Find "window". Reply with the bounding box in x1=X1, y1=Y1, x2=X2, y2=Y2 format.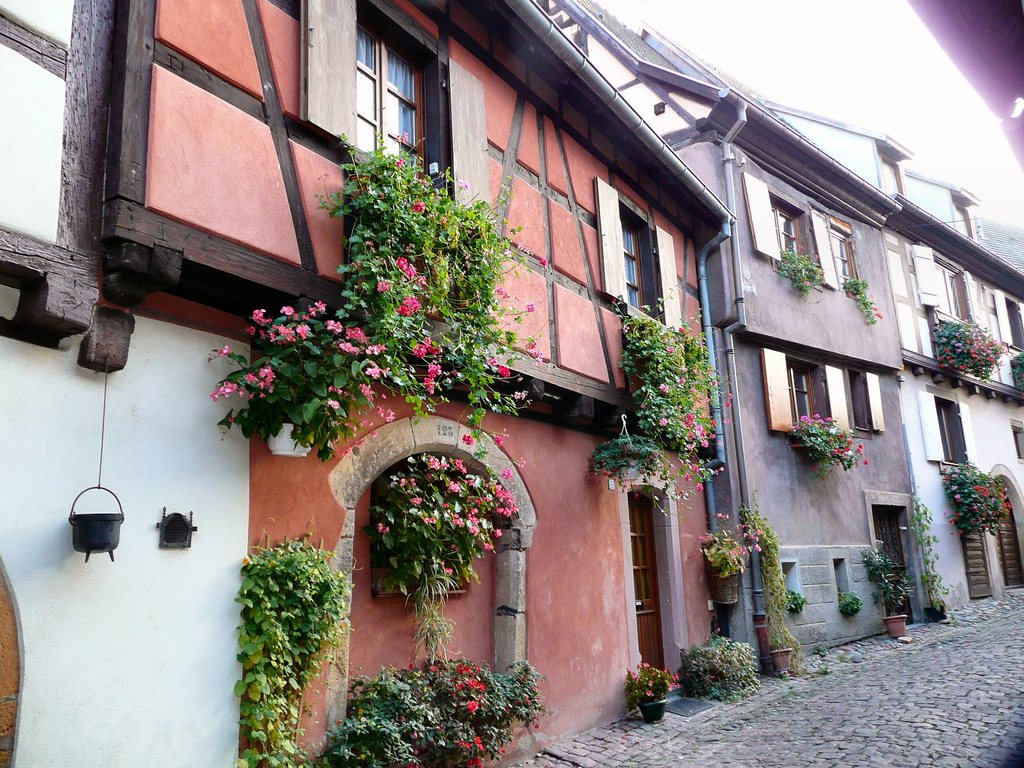
x1=1007, y1=417, x2=1023, y2=460.
